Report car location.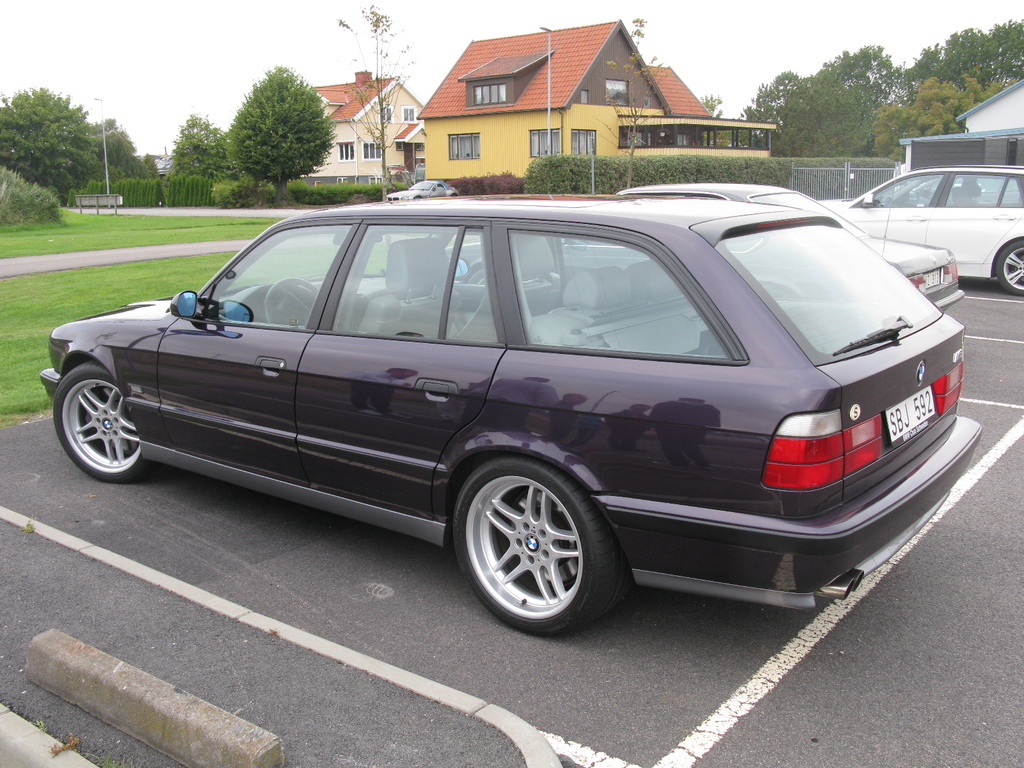
Report: (444,179,965,312).
